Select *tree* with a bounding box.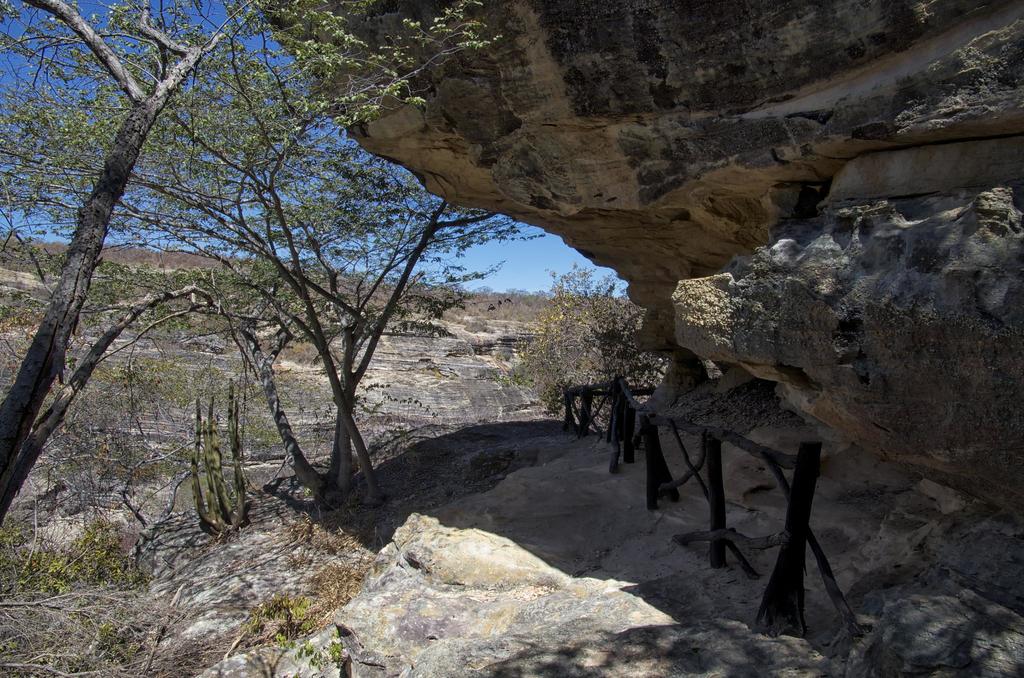
box=[0, 0, 499, 532].
